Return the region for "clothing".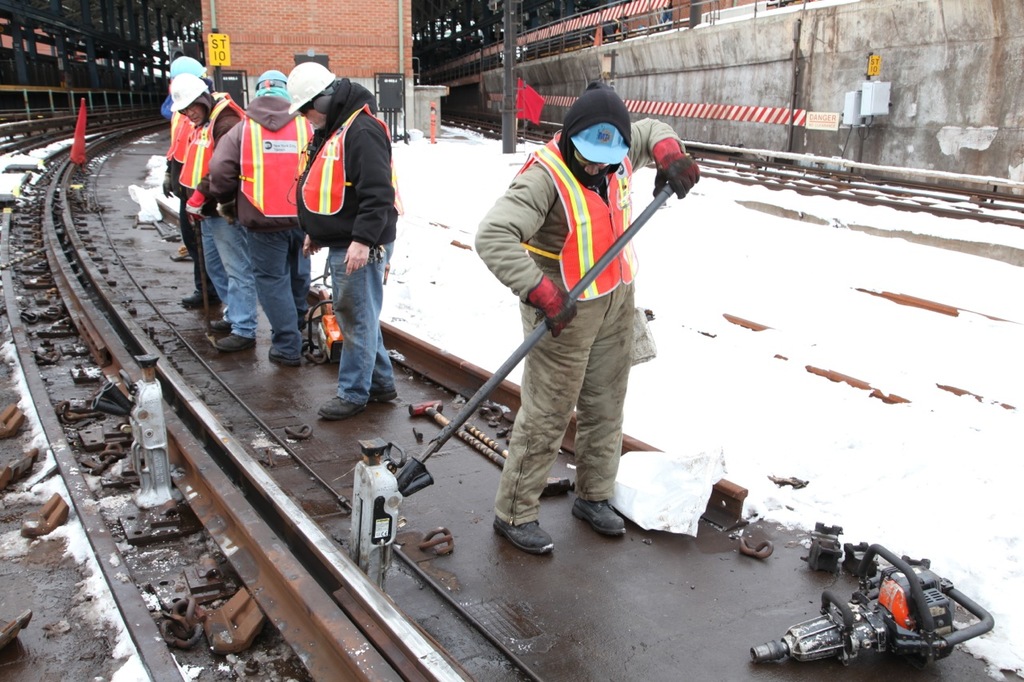
(x1=202, y1=89, x2=320, y2=363).
